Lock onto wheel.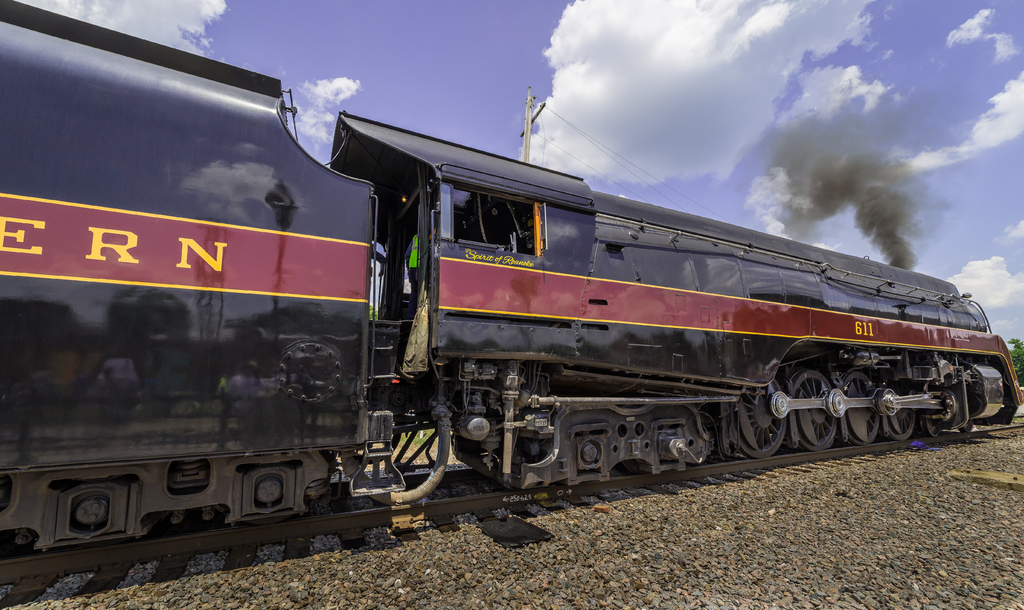
Locked: (left=845, top=367, right=881, bottom=447).
